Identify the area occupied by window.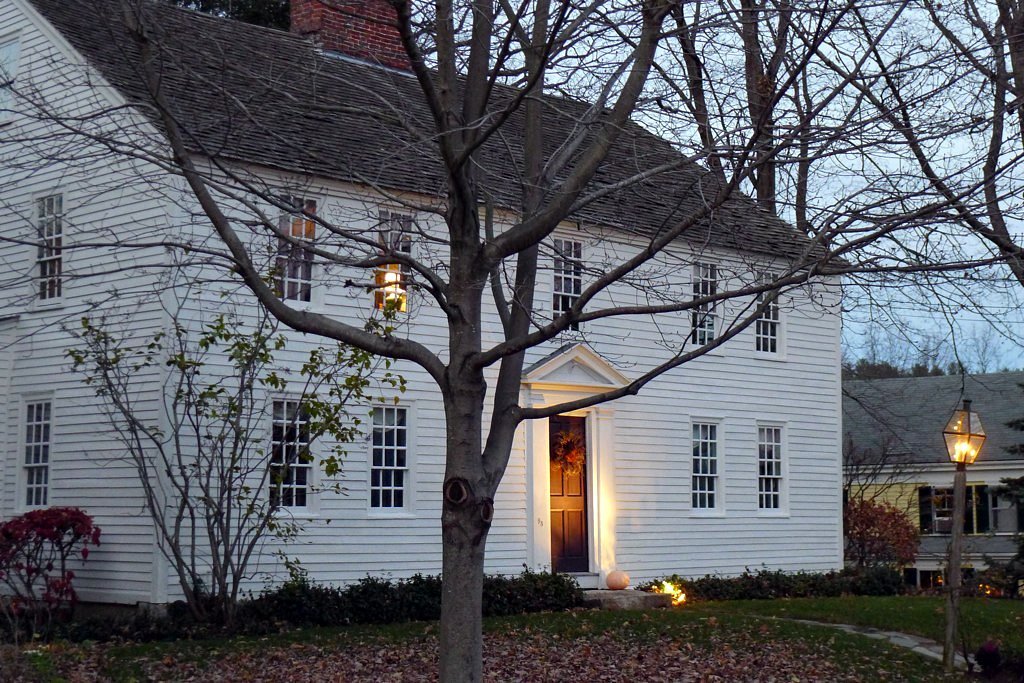
Area: region(686, 406, 741, 536).
